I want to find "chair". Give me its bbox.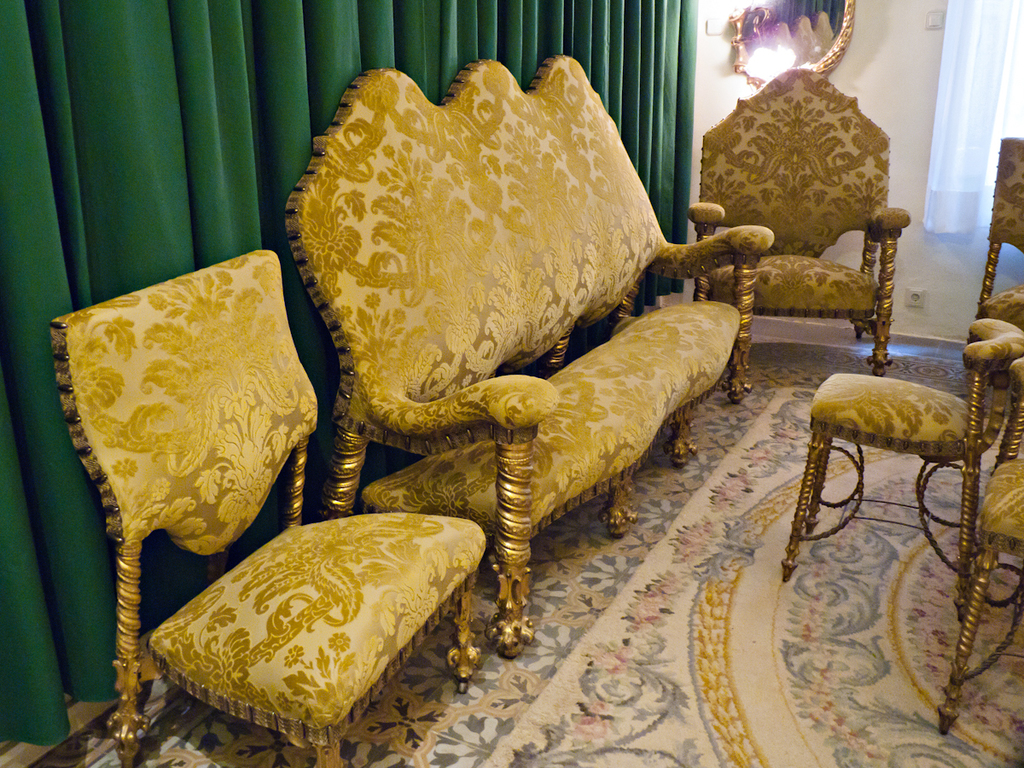
[682,54,917,425].
